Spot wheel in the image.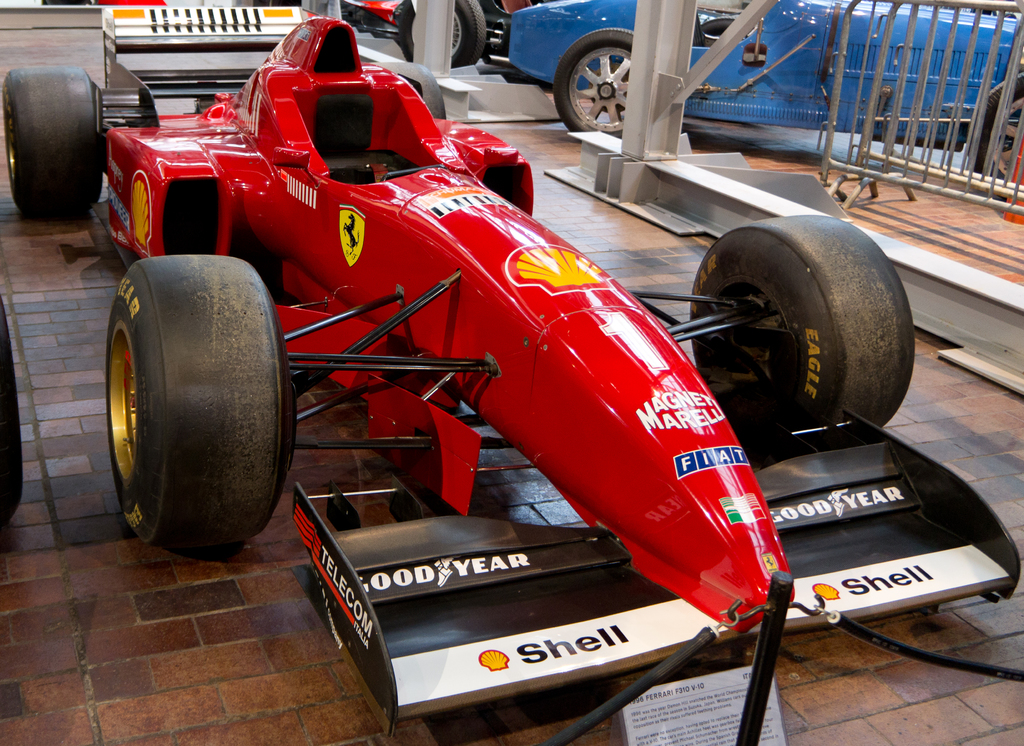
wheel found at (left=687, top=213, right=917, bottom=456).
